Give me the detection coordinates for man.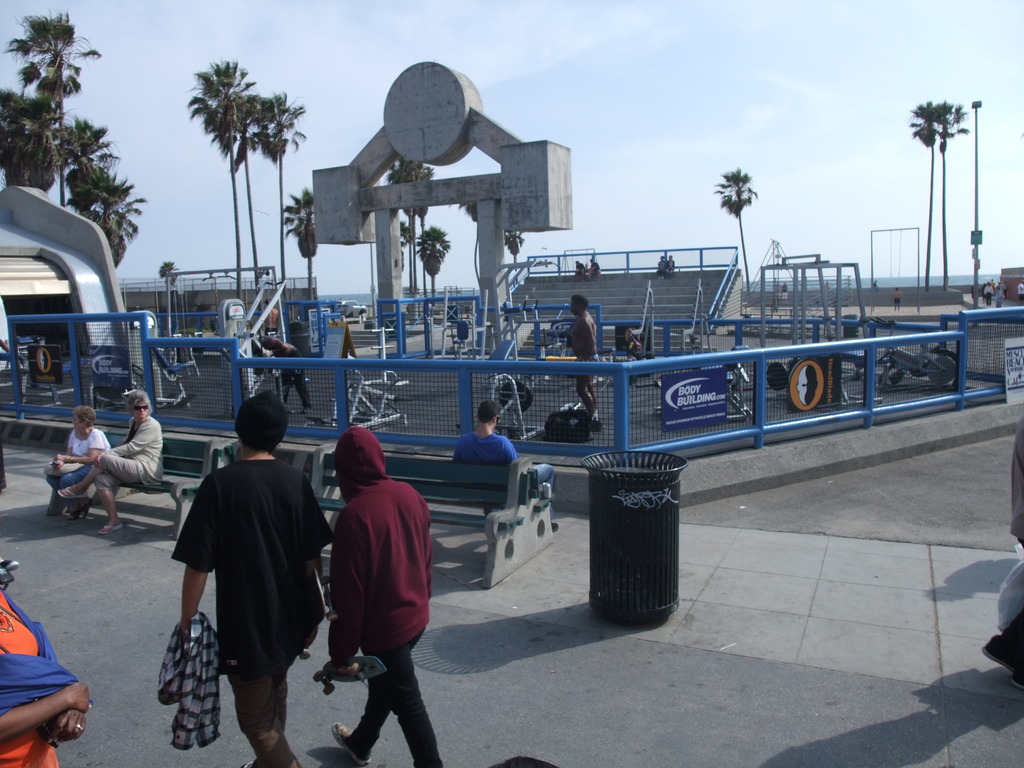
bbox=[984, 285, 994, 312].
